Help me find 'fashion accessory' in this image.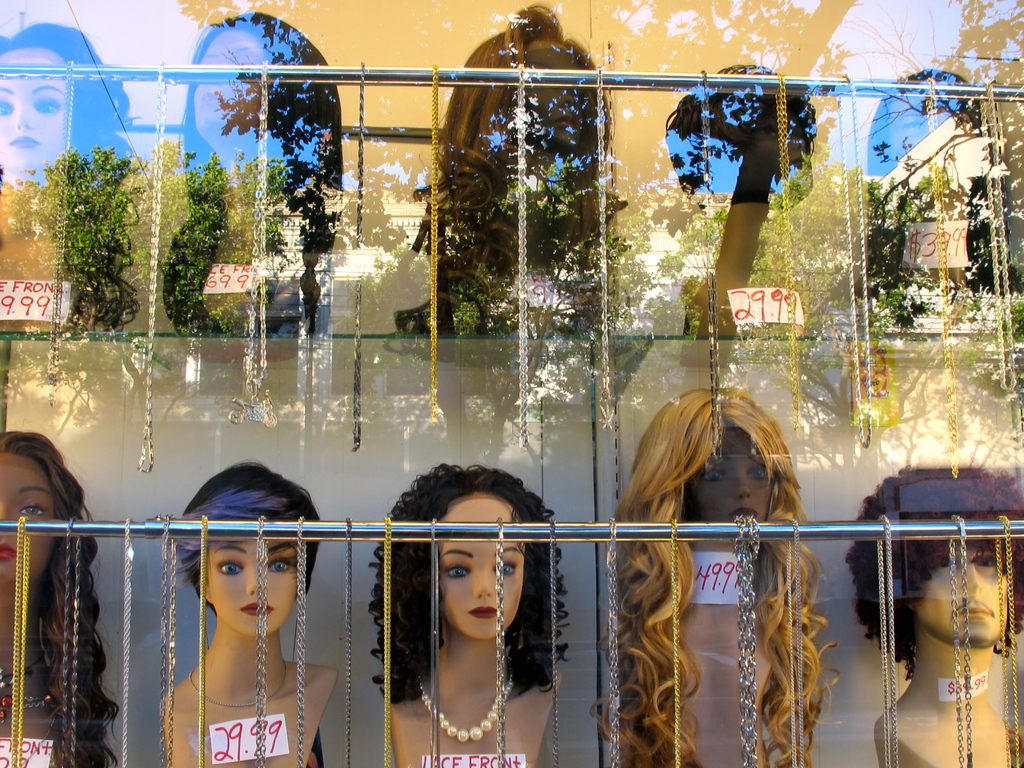
Found it: [x1=877, y1=515, x2=892, y2=767].
